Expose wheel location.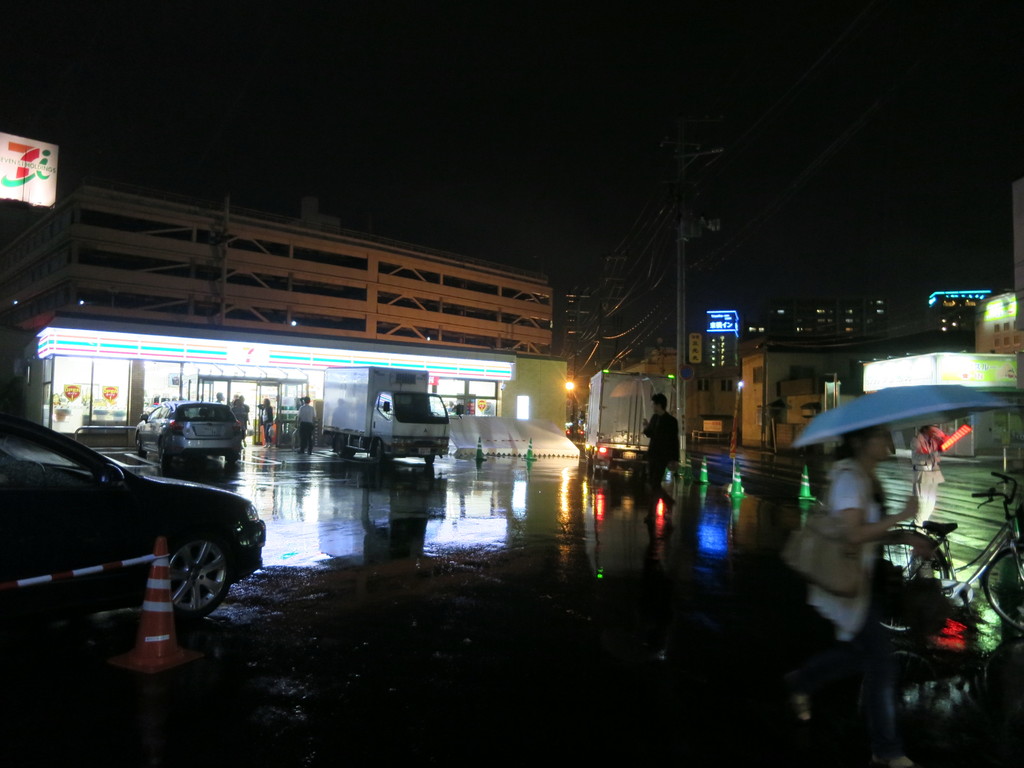
Exposed at l=228, t=452, r=236, b=461.
